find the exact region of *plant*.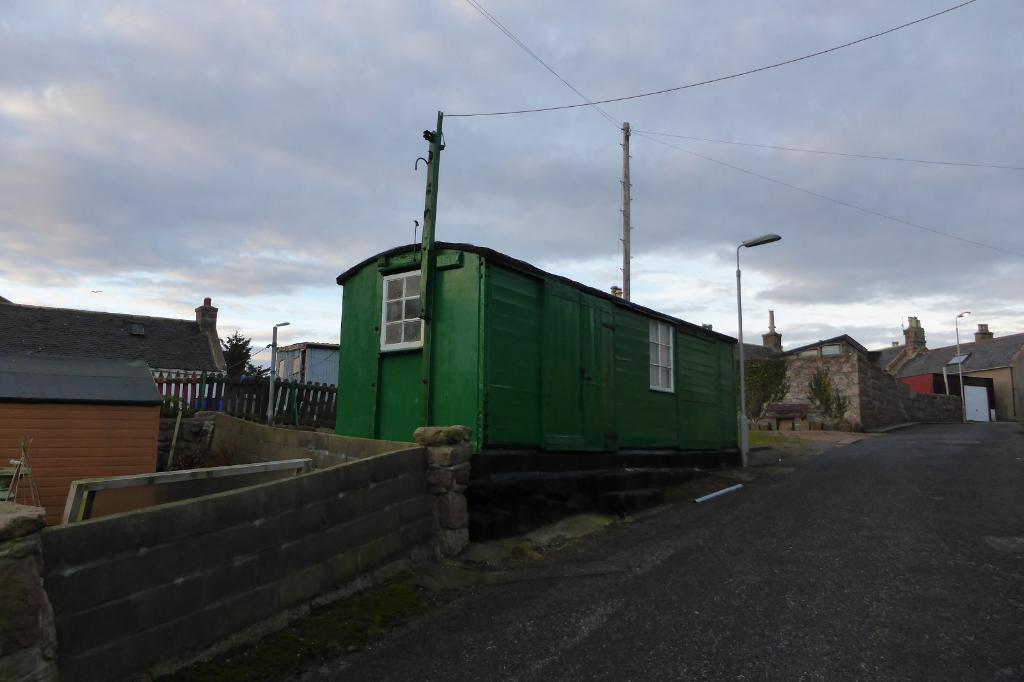
Exact region: detection(757, 429, 812, 459).
